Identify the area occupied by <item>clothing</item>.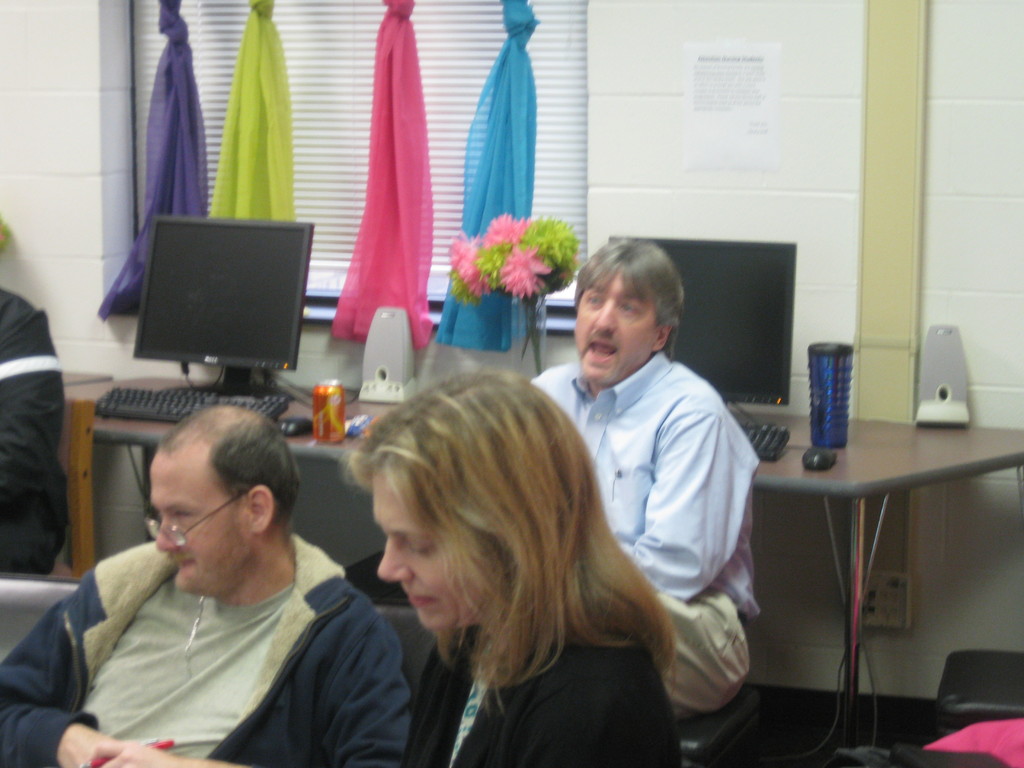
Area: rect(397, 616, 682, 767).
